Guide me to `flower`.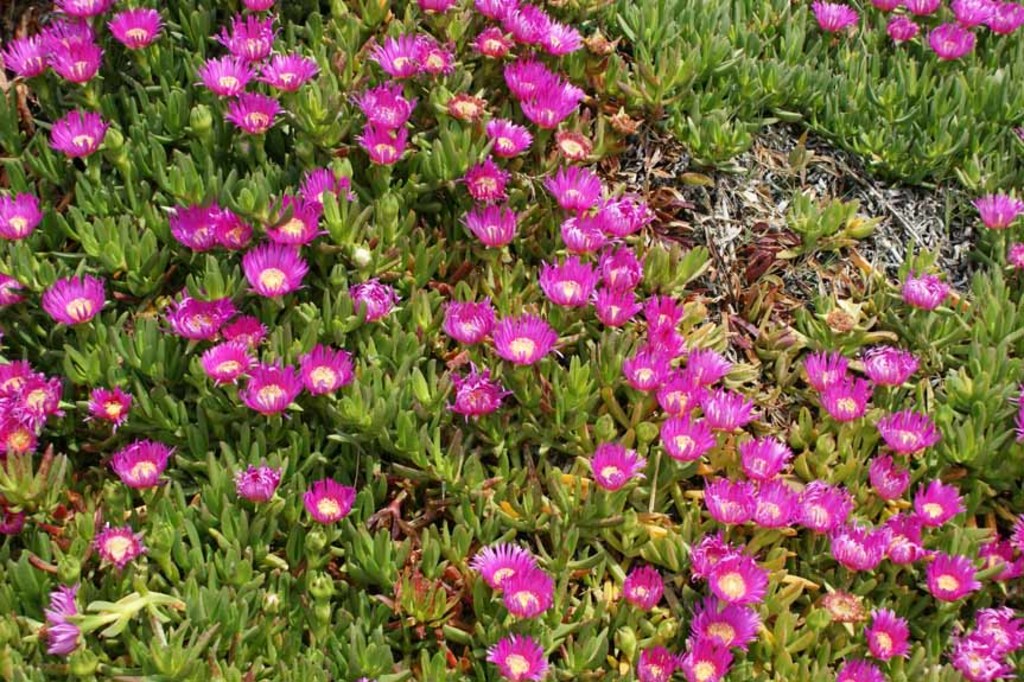
Guidance: box=[914, 555, 958, 607].
